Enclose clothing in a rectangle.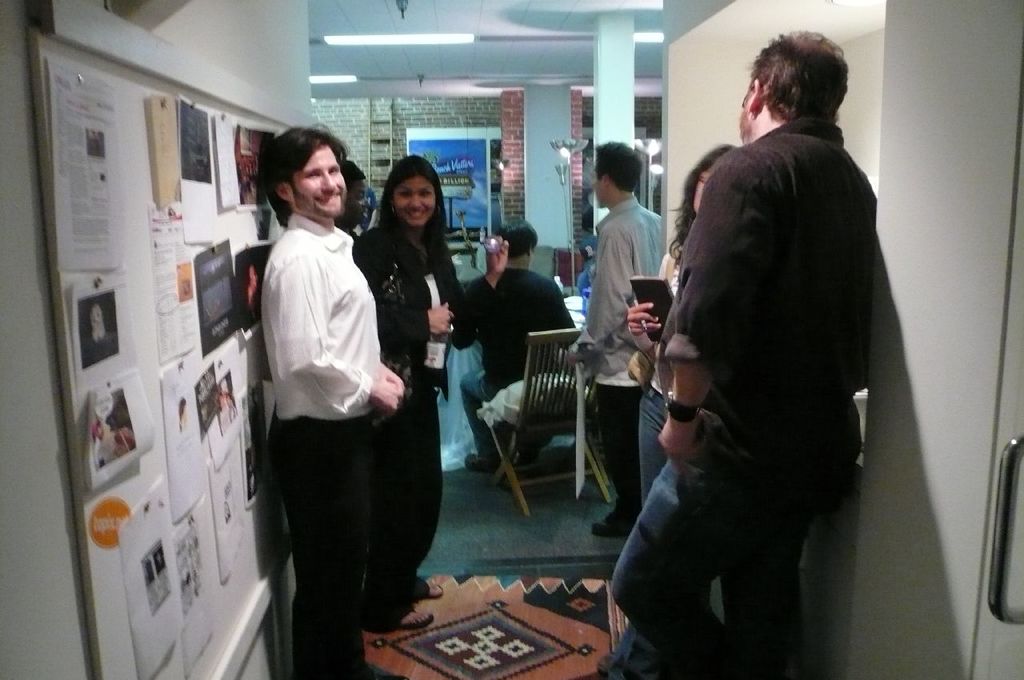
(x1=566, y1=199, x2=661, y2=520).
